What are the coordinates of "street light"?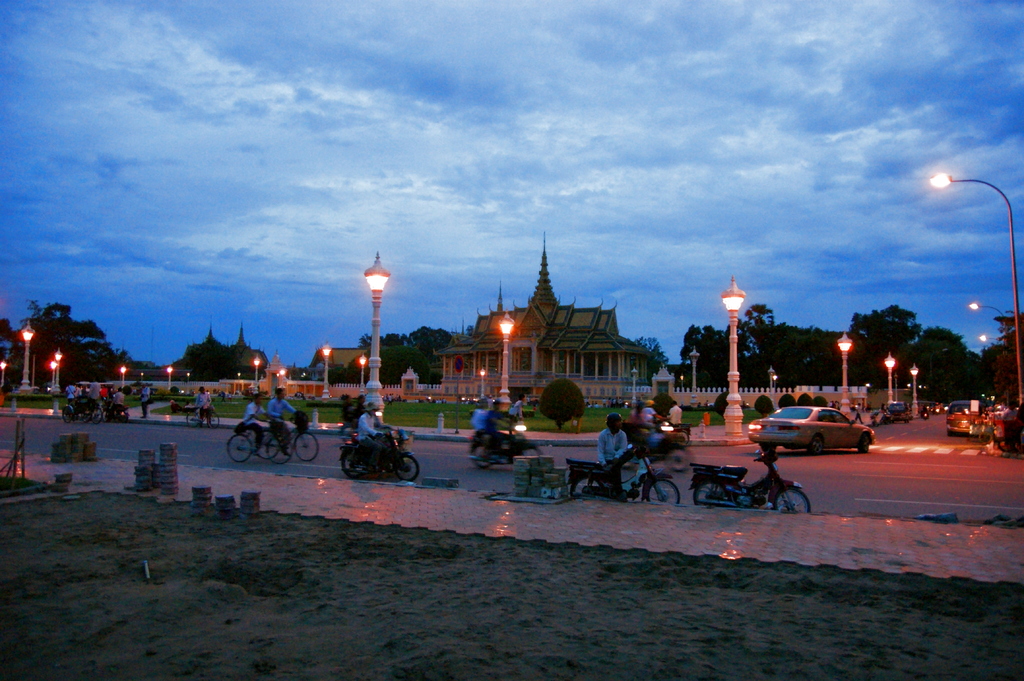
{"x1": 719, "y1": 275, "x2": 747, "y2": 437}.
